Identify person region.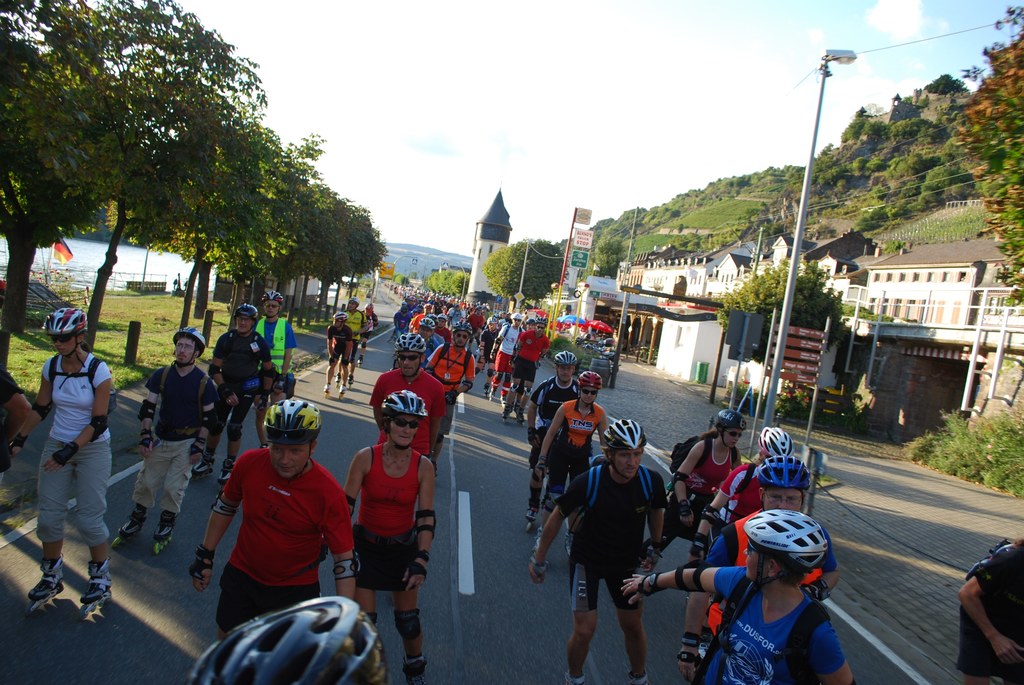
Region: 955/520/1023/684.
